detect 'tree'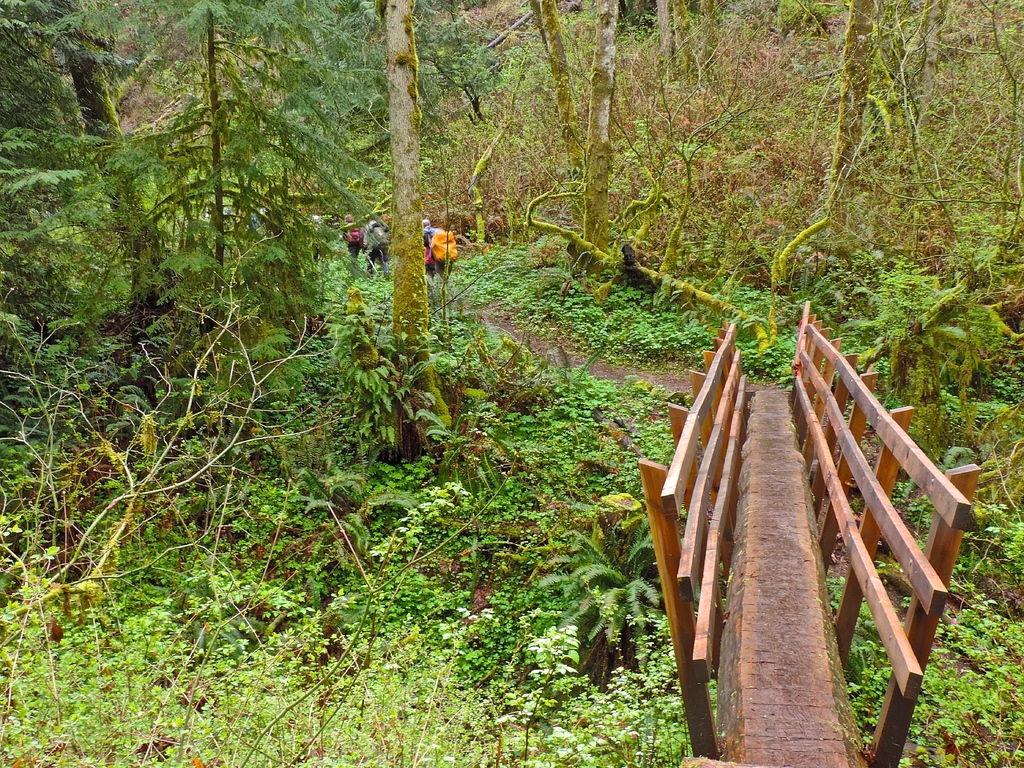
Rect(367, 0, 437, 461)
